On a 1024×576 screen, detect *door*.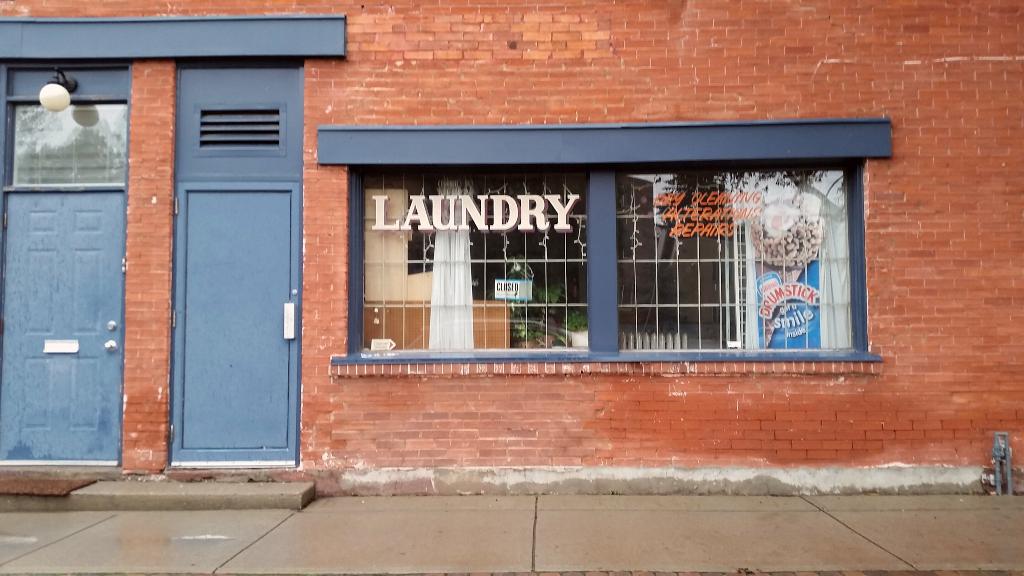
<bbox>0, 188, 124, 466</bbox>.
